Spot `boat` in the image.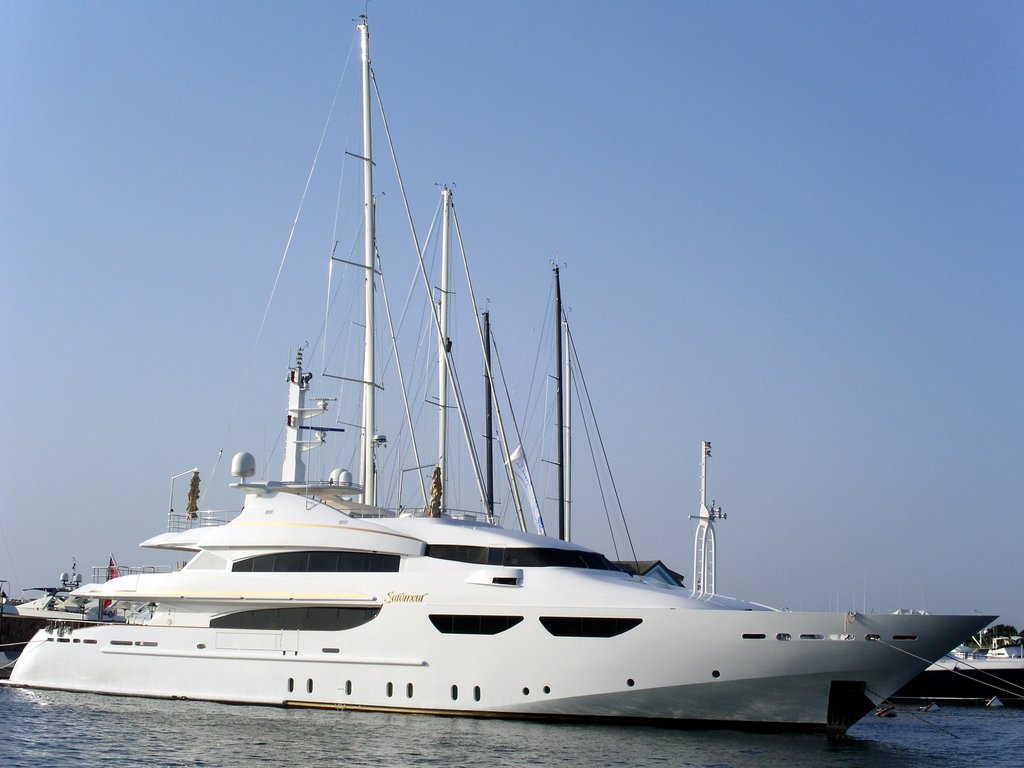
`boat` found at Rect(0, 71, 1018, 738).
